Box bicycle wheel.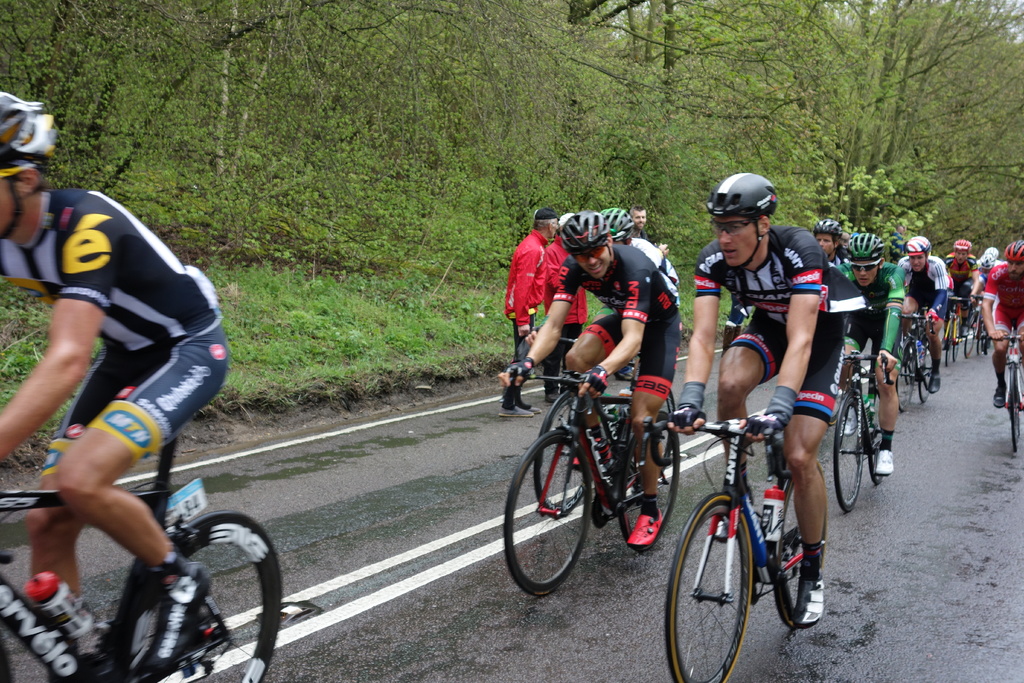
636, 391, 675, 475.
